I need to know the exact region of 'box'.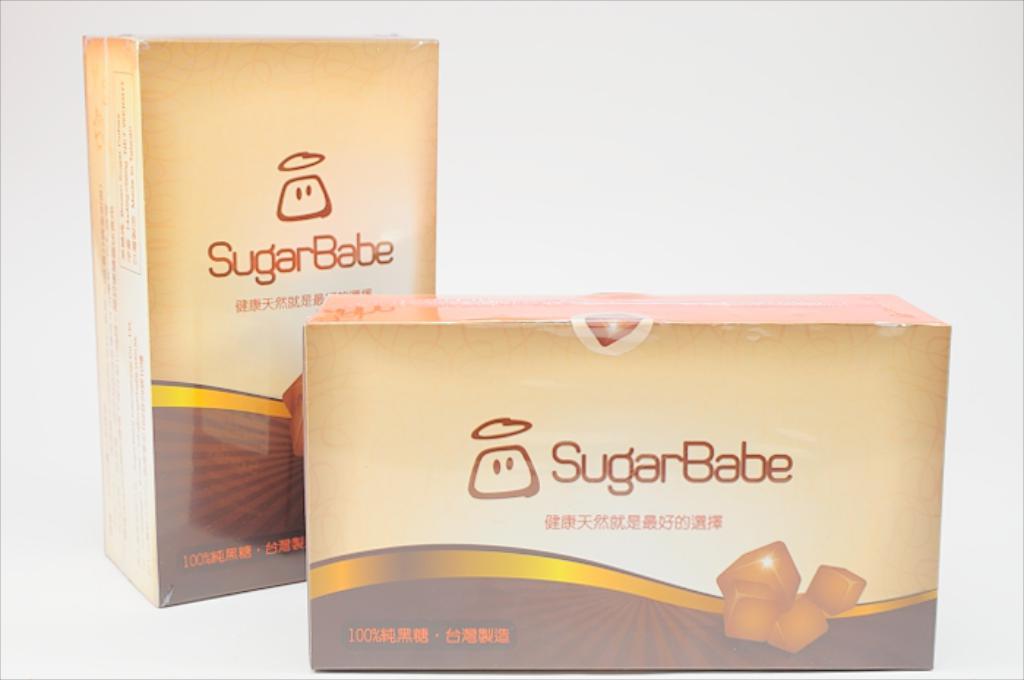
Region: (left=260, top=287, right=949, bottom=655).
